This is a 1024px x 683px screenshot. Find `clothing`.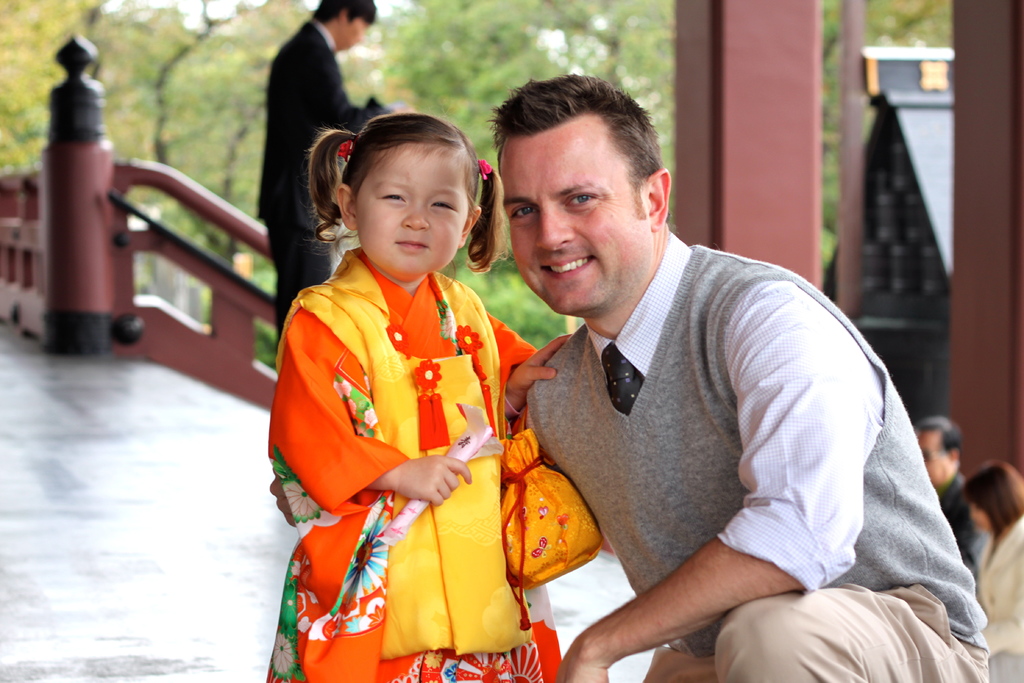
Bounding box: l=936, t=472, r=986, b=563.
